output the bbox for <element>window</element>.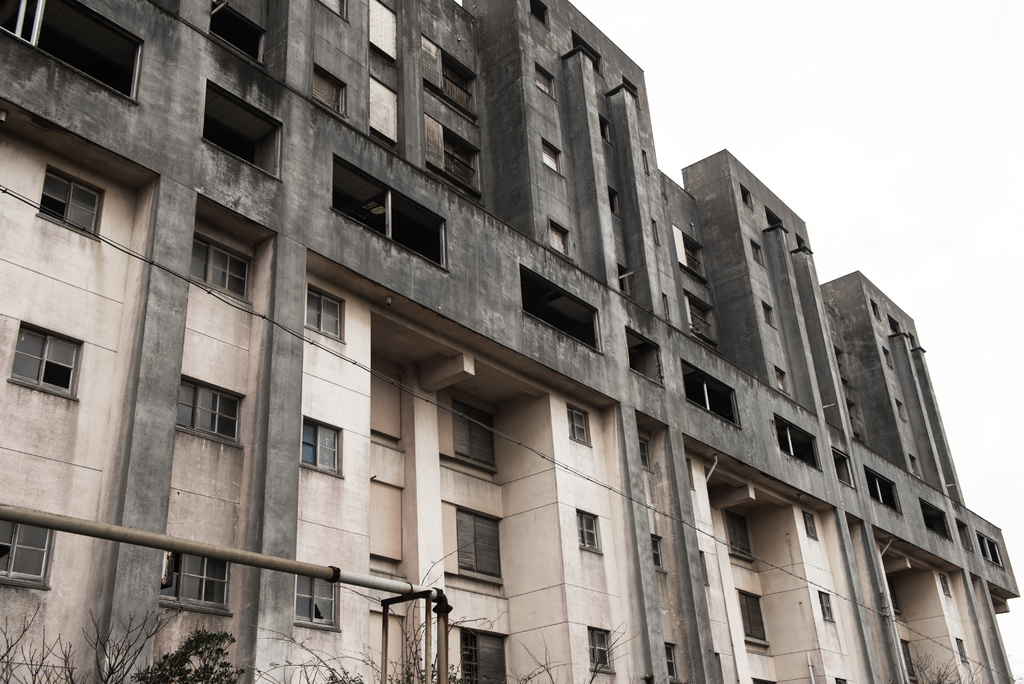
683, 358, 743, 431.
